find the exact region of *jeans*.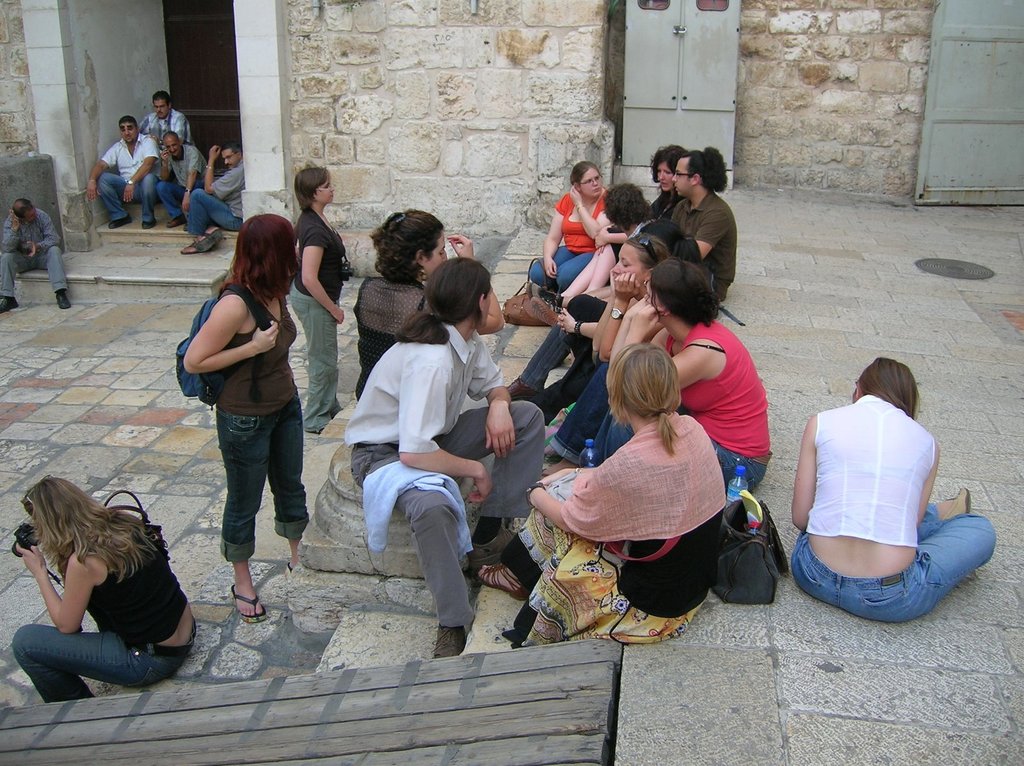
Exact region: 154 179 200 218.
